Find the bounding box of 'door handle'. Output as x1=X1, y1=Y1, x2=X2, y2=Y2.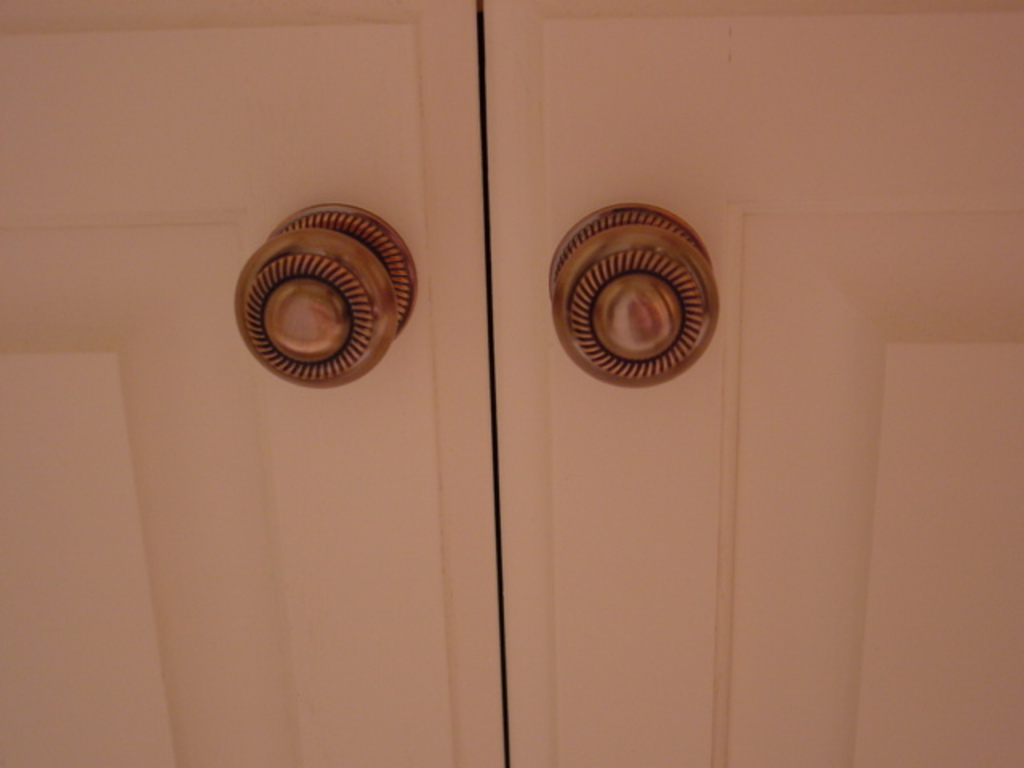
x1=547, y1=203, x2=720, y2=395.
